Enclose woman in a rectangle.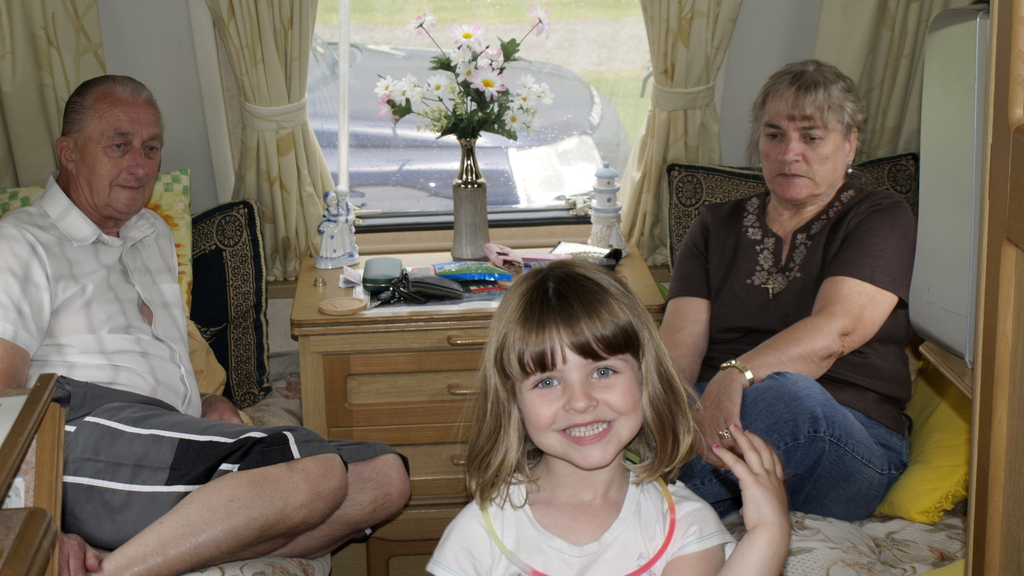
[670, 71, 920, 518].
